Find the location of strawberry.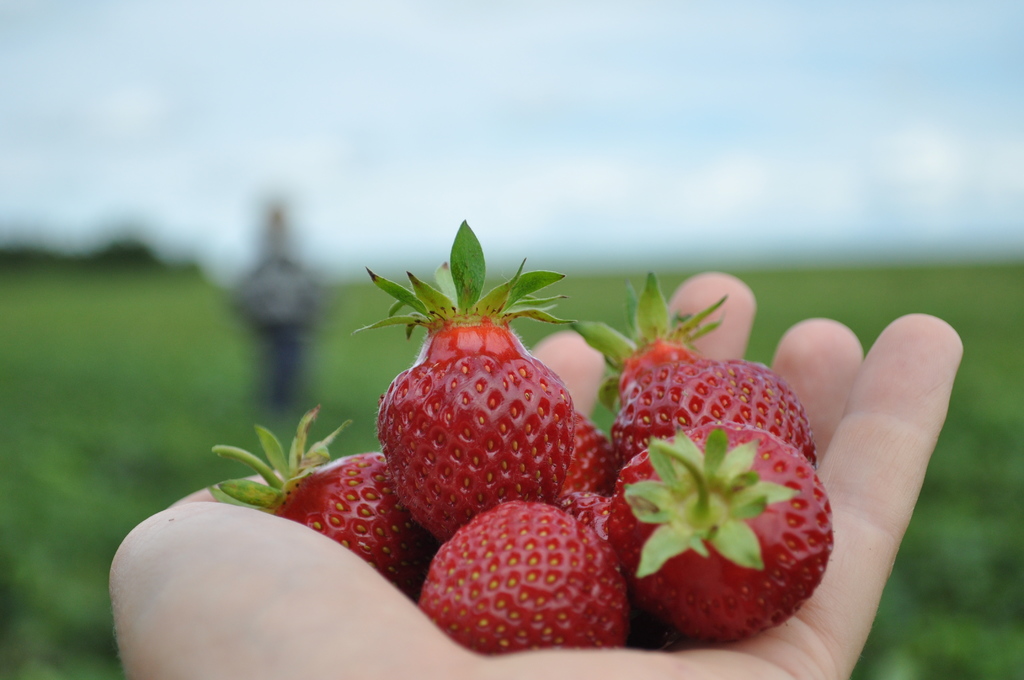
Location: select_region(371, 277, 580, 534).
